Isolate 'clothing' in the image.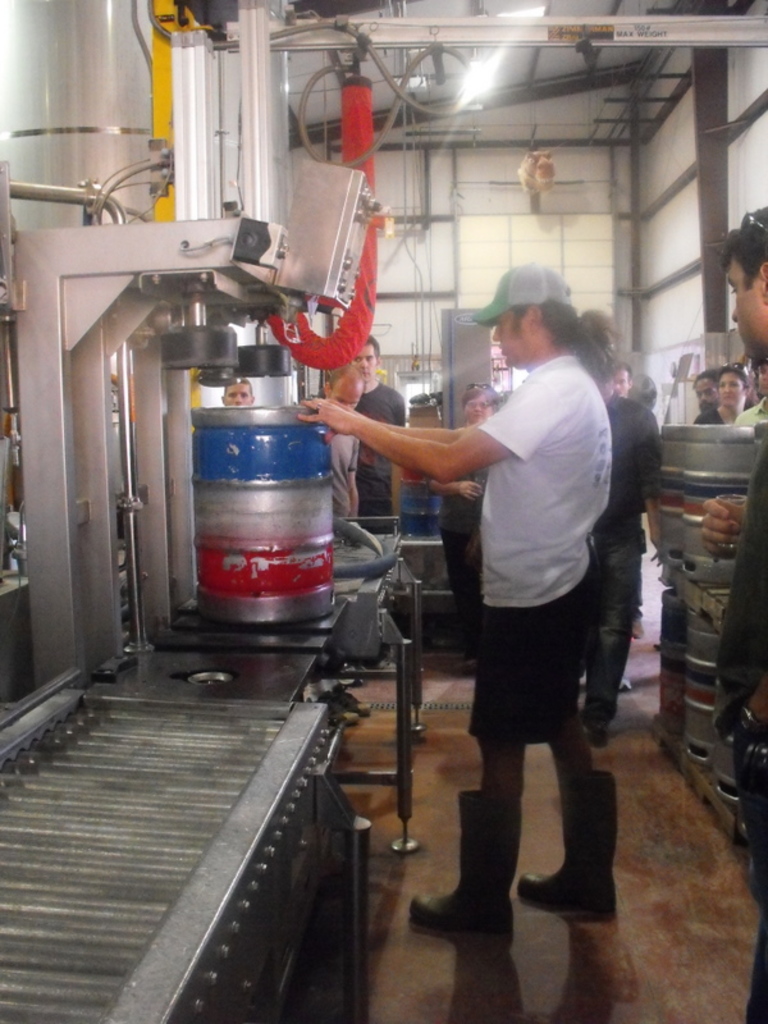
Isolated region: 358,381,406,534.
